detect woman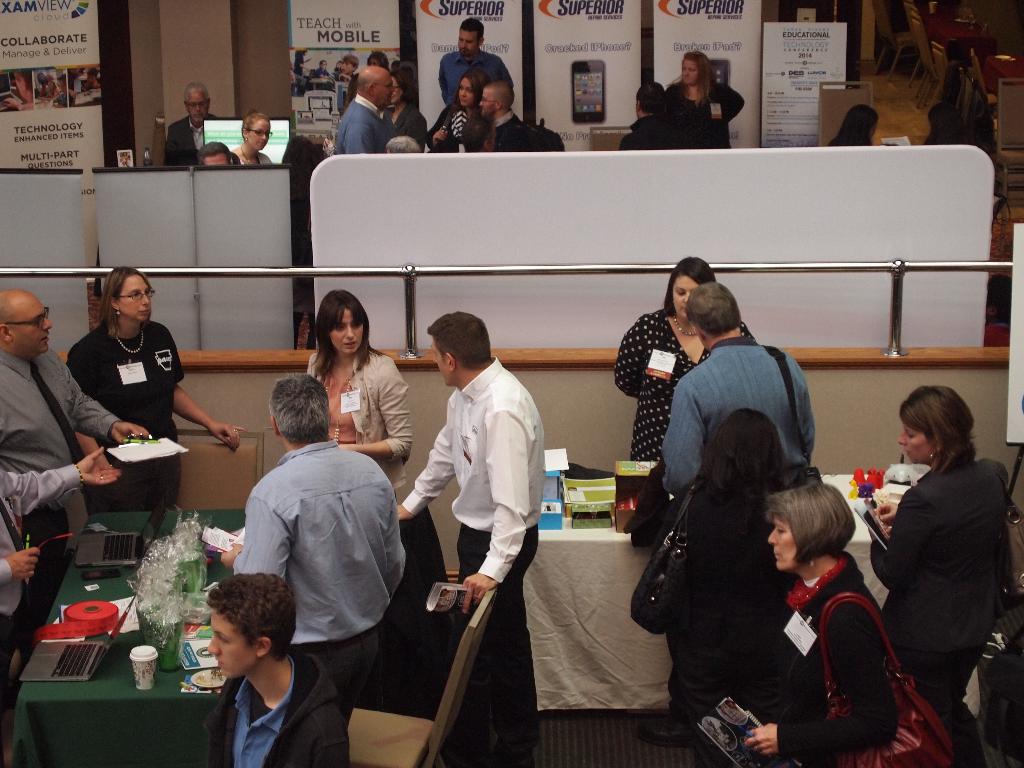
660 405 818 766
